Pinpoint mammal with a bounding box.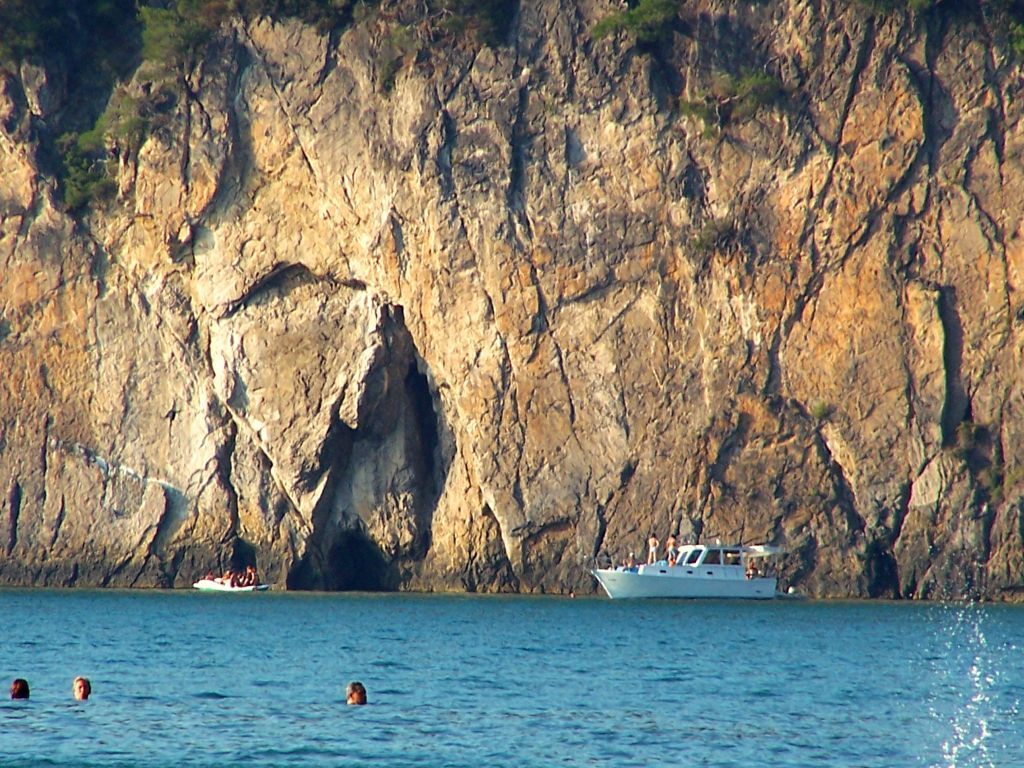
select_region(345, 679, 365, 704).
